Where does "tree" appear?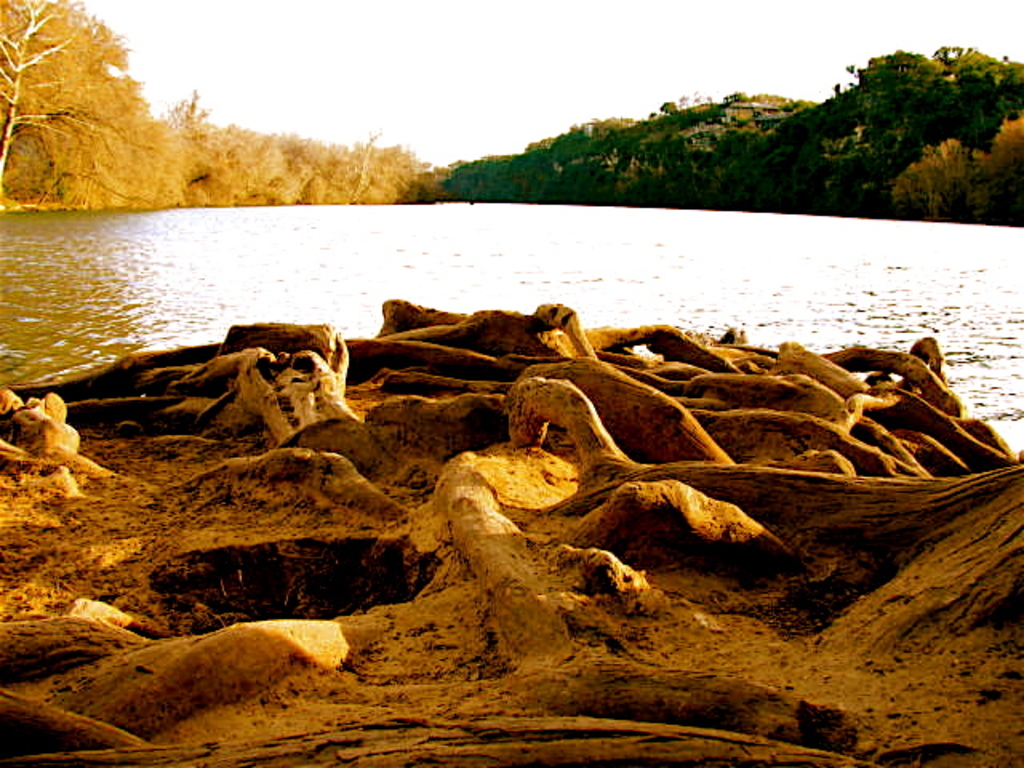
Appears at (5,0,174,194).
